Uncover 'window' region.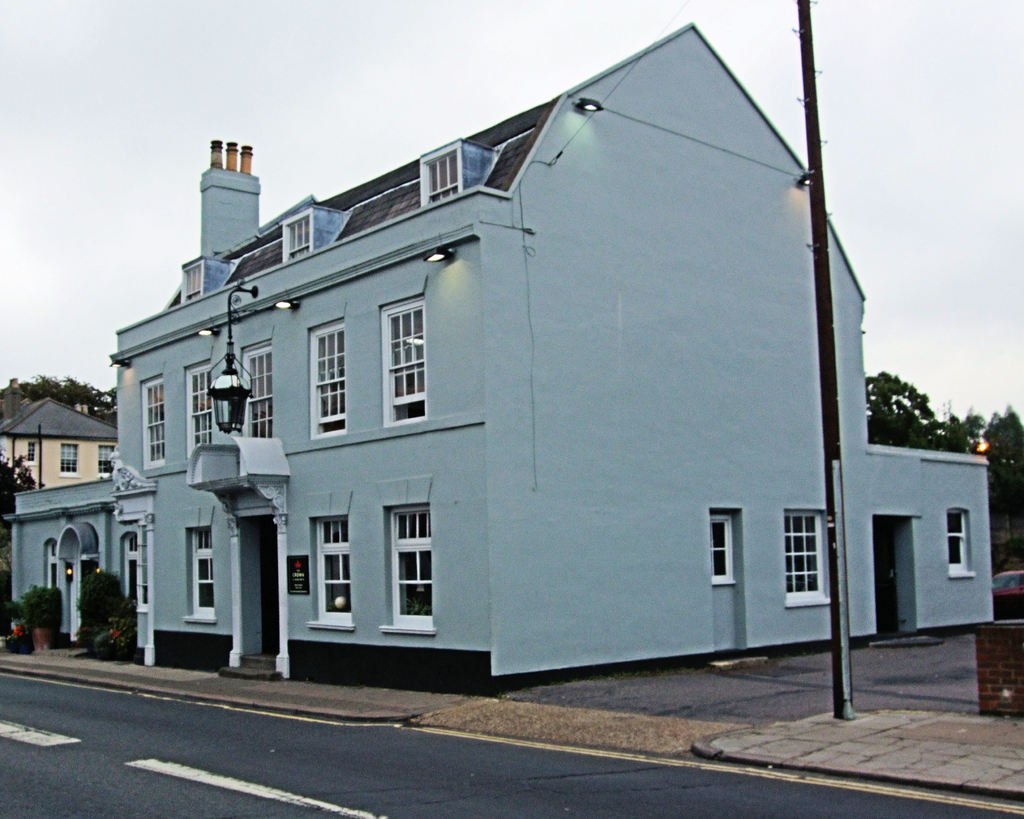
Uncovered: 940, 503, 982, 580.
